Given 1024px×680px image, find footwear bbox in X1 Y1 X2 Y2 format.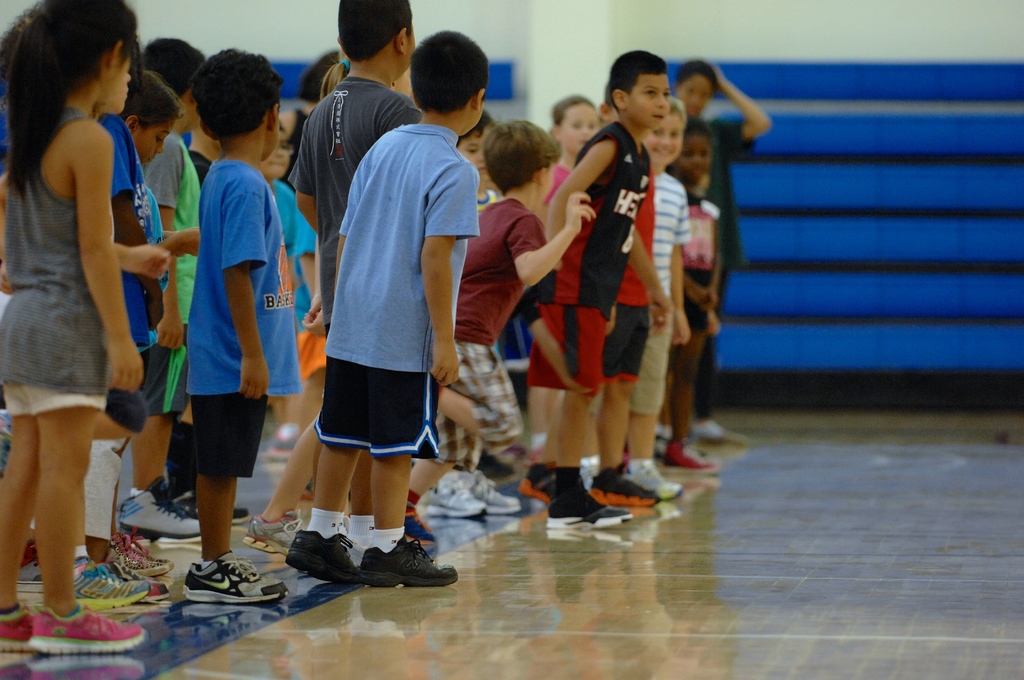
522 460 566 504.
